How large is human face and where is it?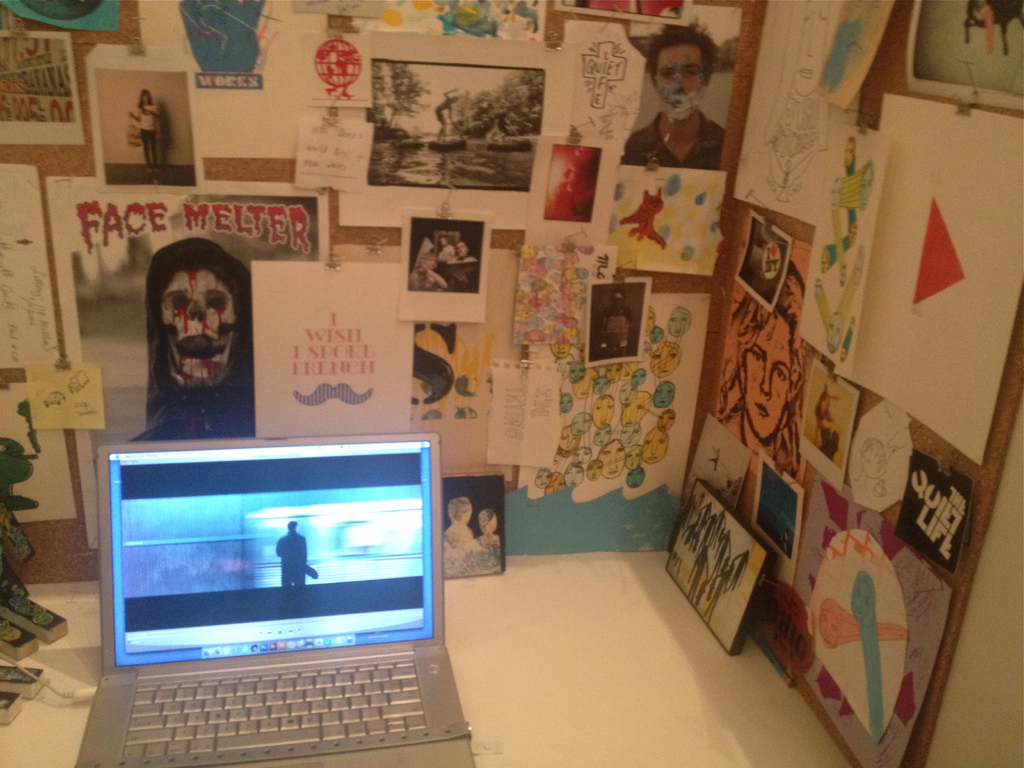
Bounding box: locate(592, 392, 616, 429).
